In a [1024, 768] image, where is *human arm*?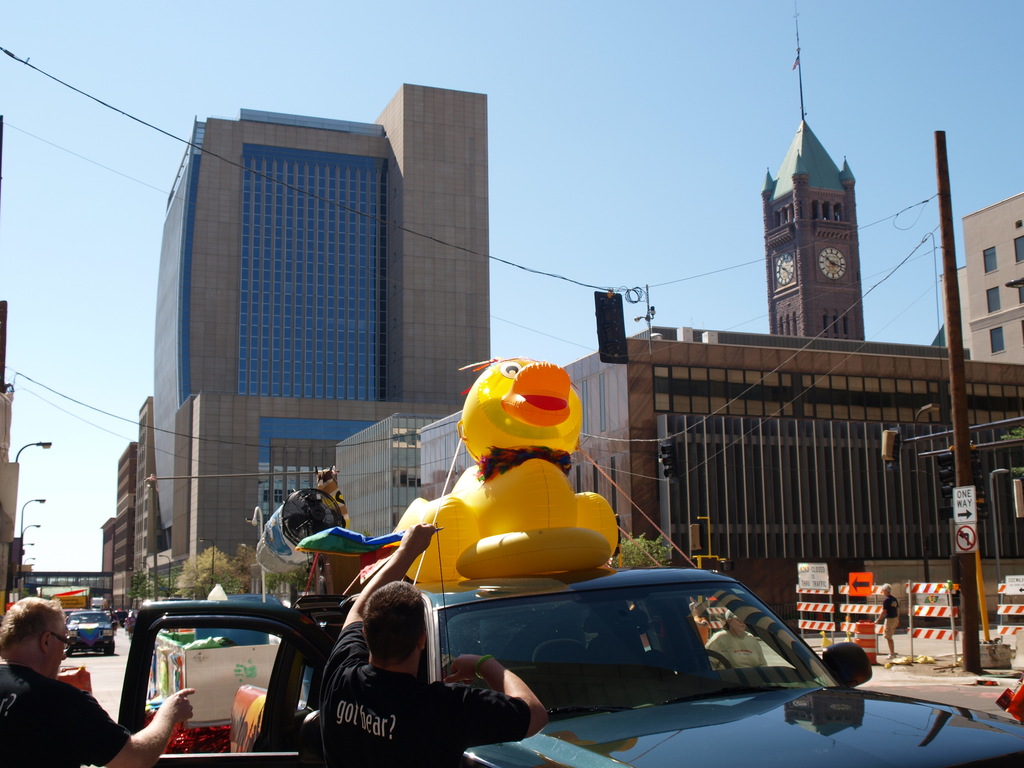
106,689,195,767.
